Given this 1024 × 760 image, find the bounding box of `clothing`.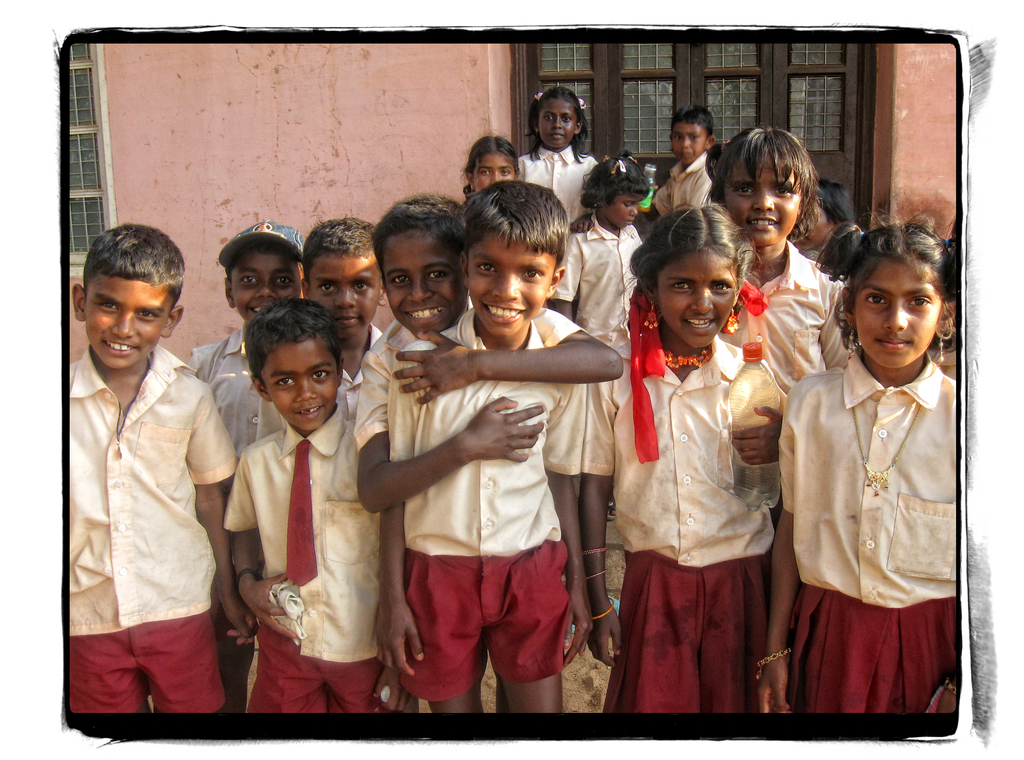
left=784, top=315, right=975, bottom=702.
